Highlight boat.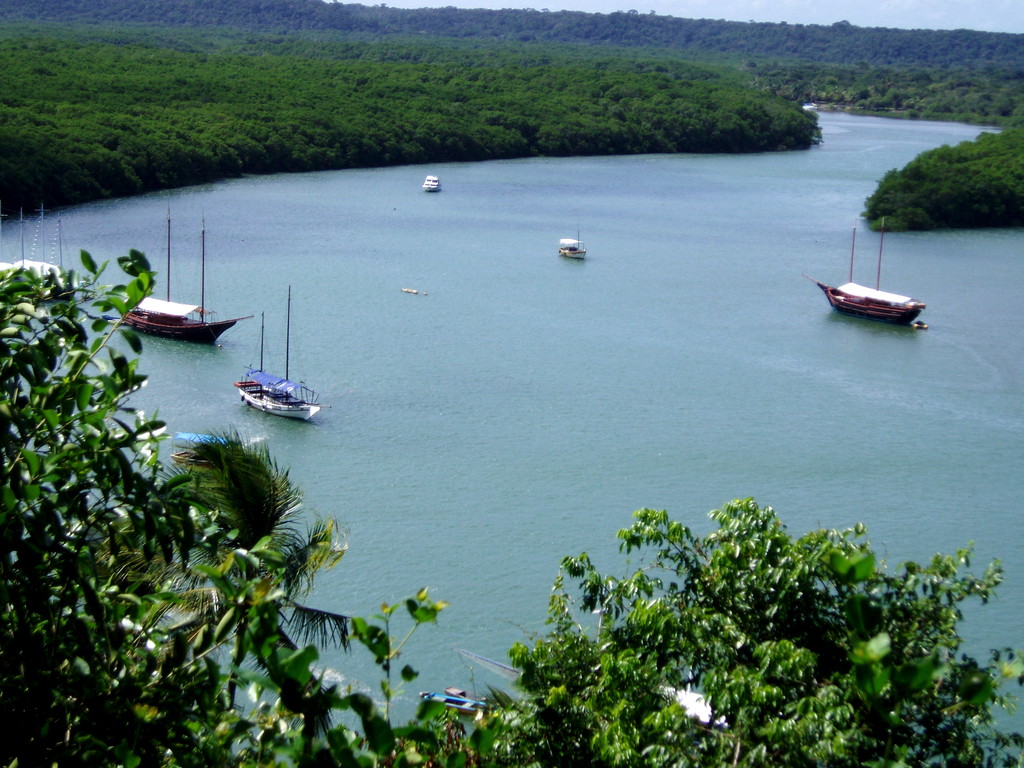
Highlighted region: <box>815,252,936,326</box>.
